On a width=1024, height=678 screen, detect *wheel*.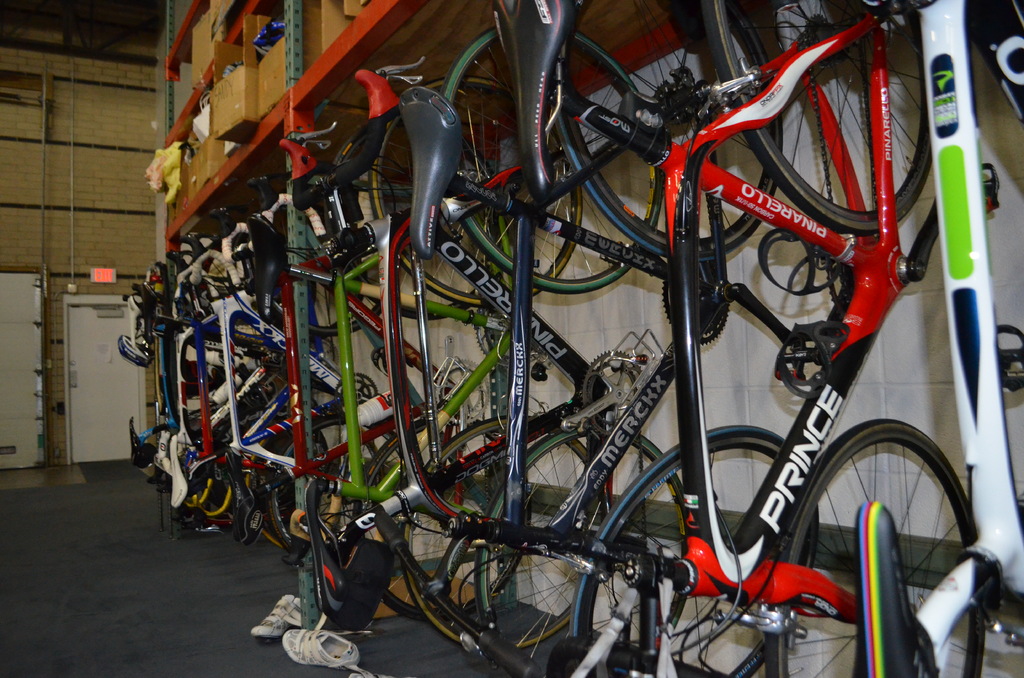
rect(475, 426, 684, 677).
